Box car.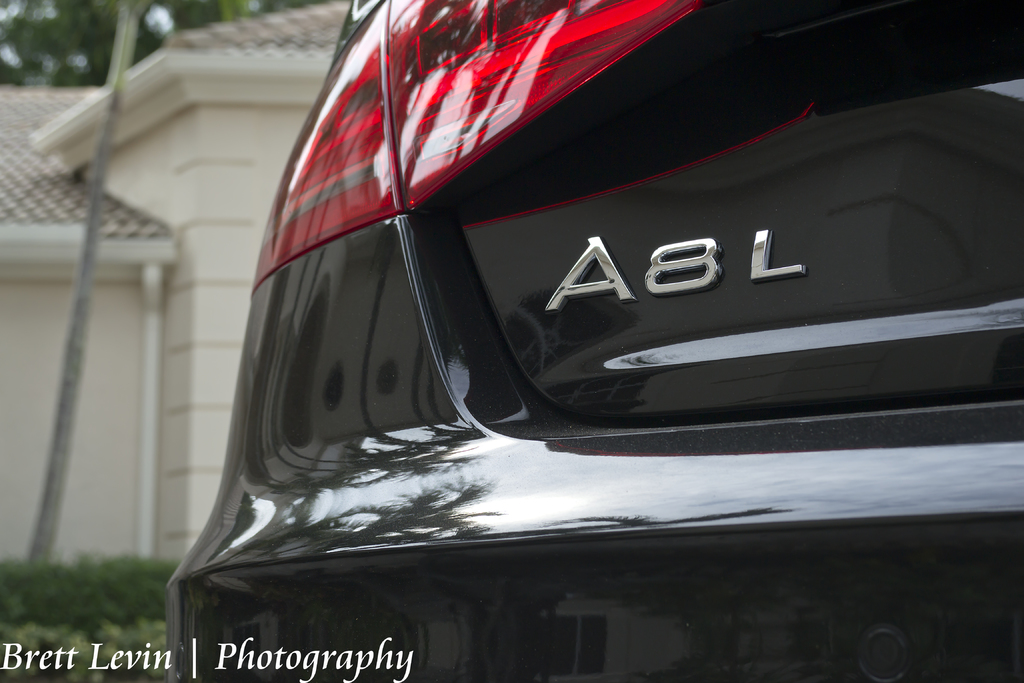
Rect(161, 0, 1023, 682).
